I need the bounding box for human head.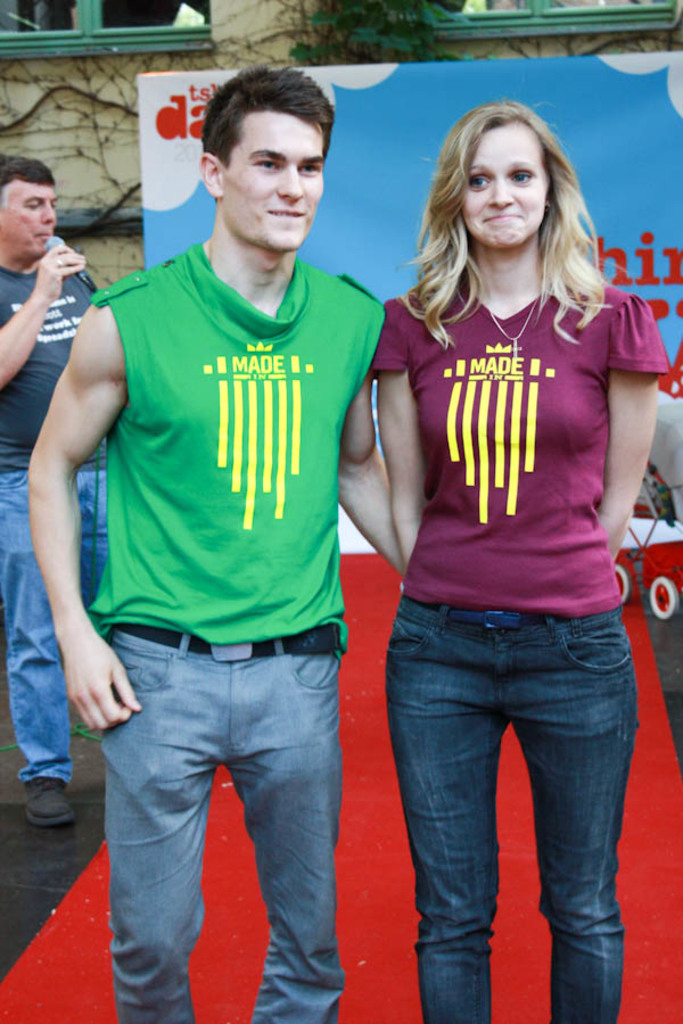
Here it is: [214,59,342,243].
